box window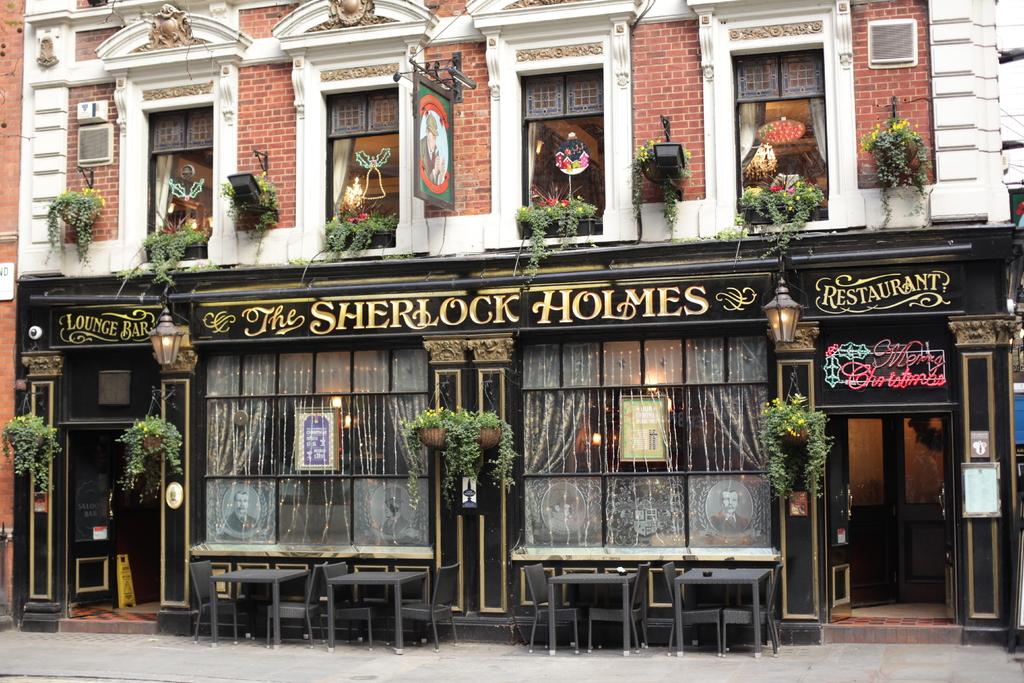
pyautogui.locateOnScreen(515, 70, 604, 231)
